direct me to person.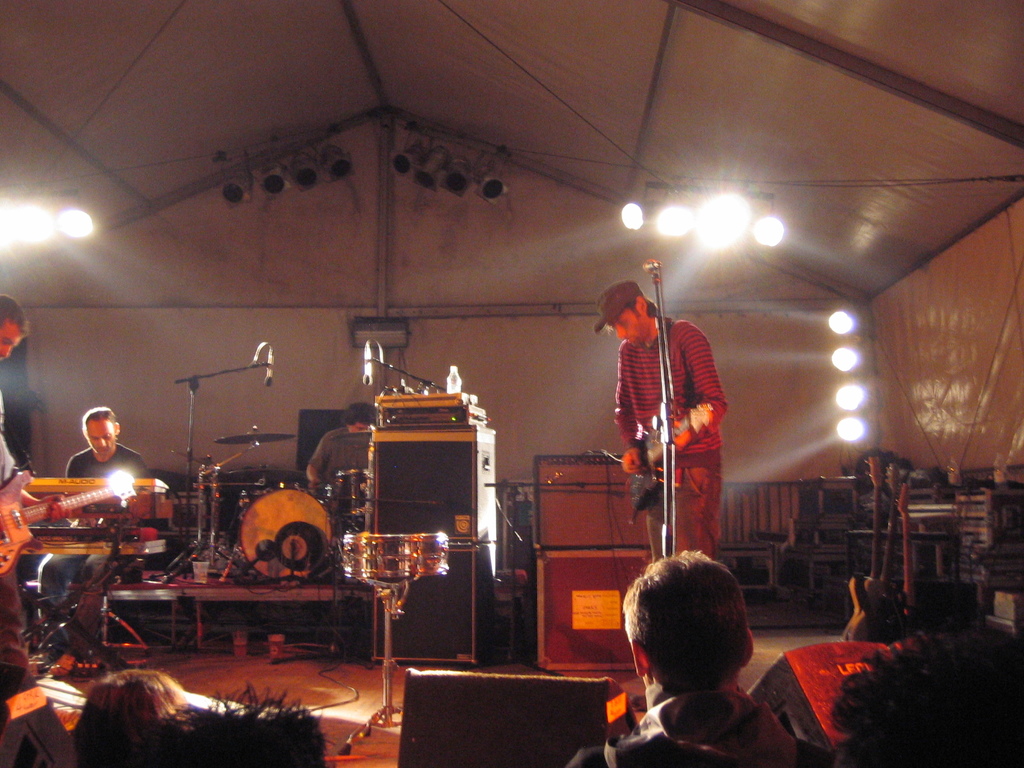
Direction: pyautogui.locateOnScreen(565, 544, 840, 767).
